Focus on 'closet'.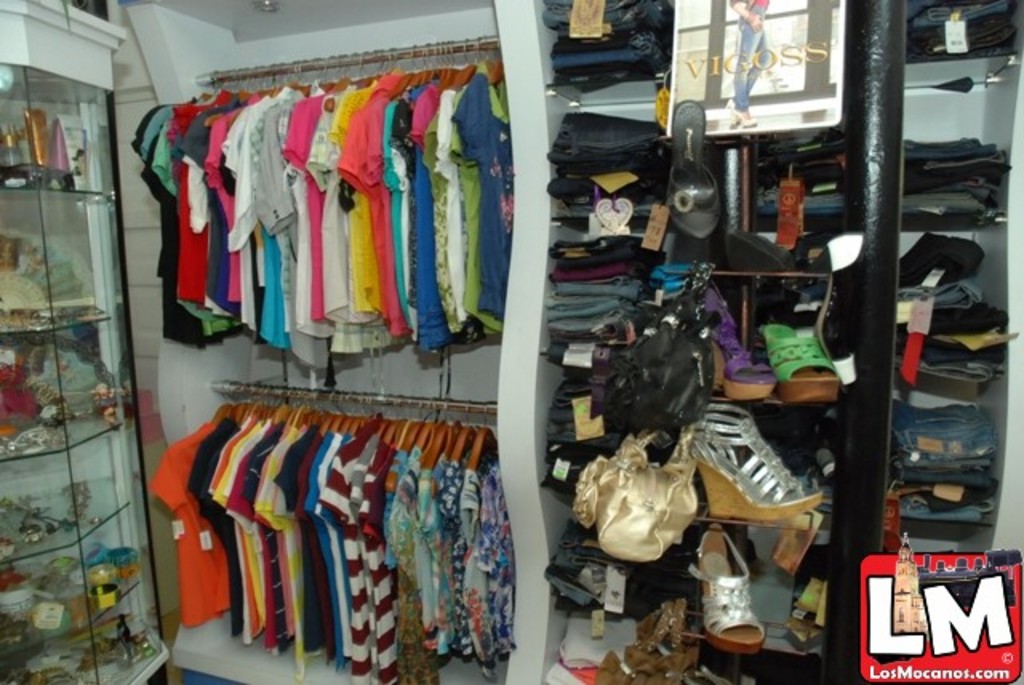
Focused at 902, 139, 1006, 232.
